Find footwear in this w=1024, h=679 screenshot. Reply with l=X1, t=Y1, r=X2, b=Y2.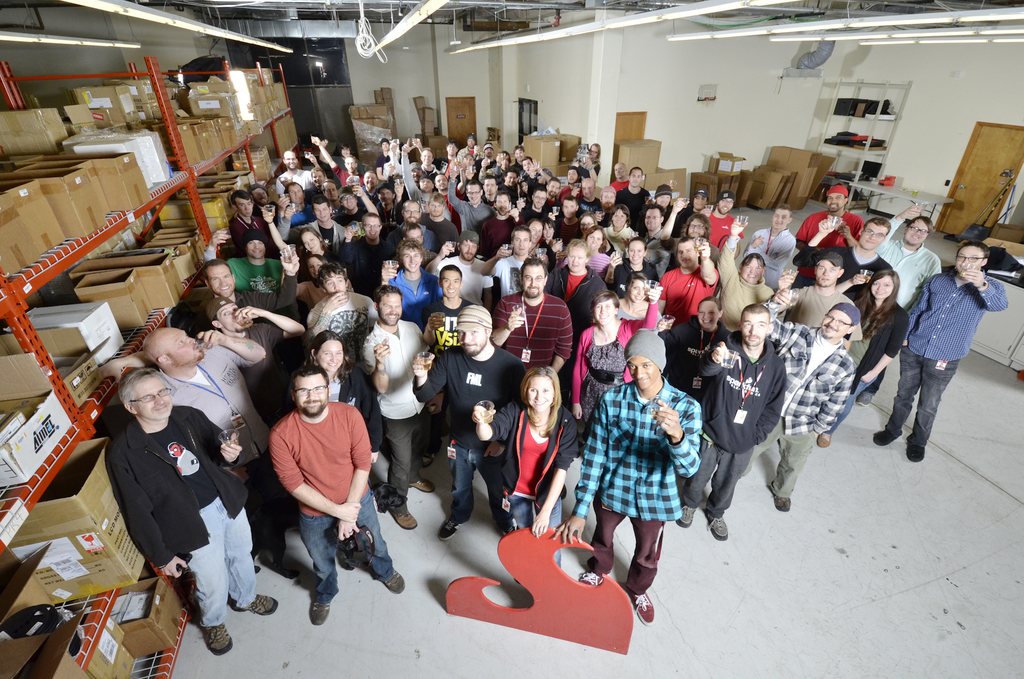
l=436, t=519, r=460, b=539.
